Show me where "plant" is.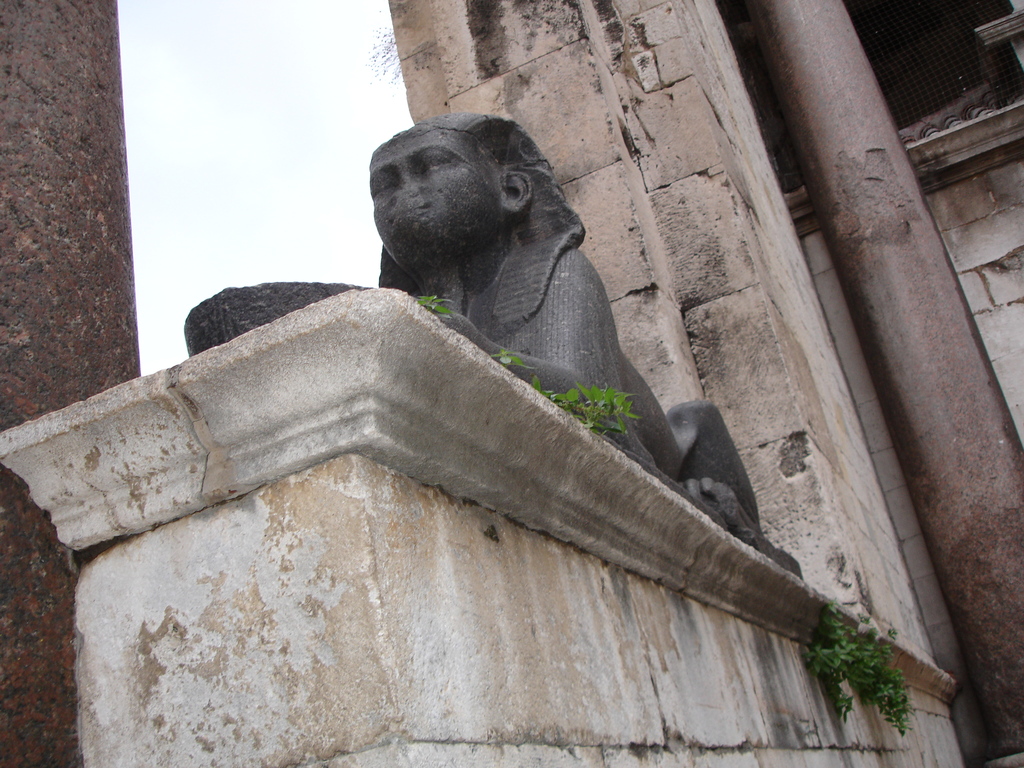
"plant" is at box=[527, 381, 642, 437].
